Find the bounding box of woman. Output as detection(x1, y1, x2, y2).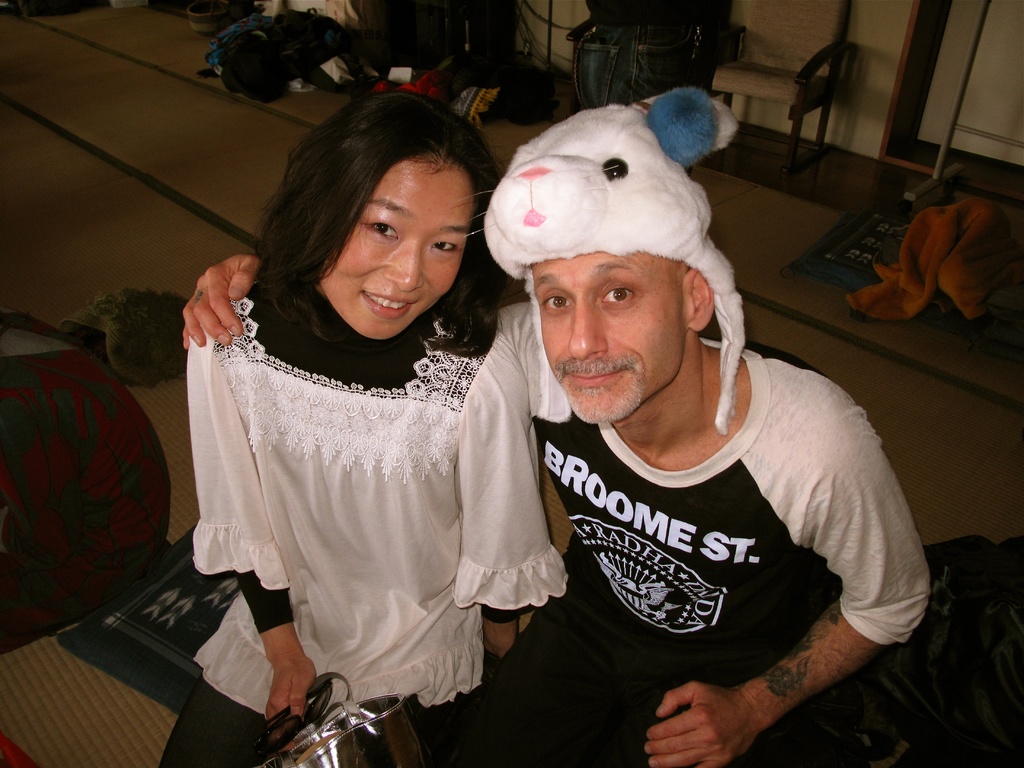
detection(160, 113, 540, 733).
